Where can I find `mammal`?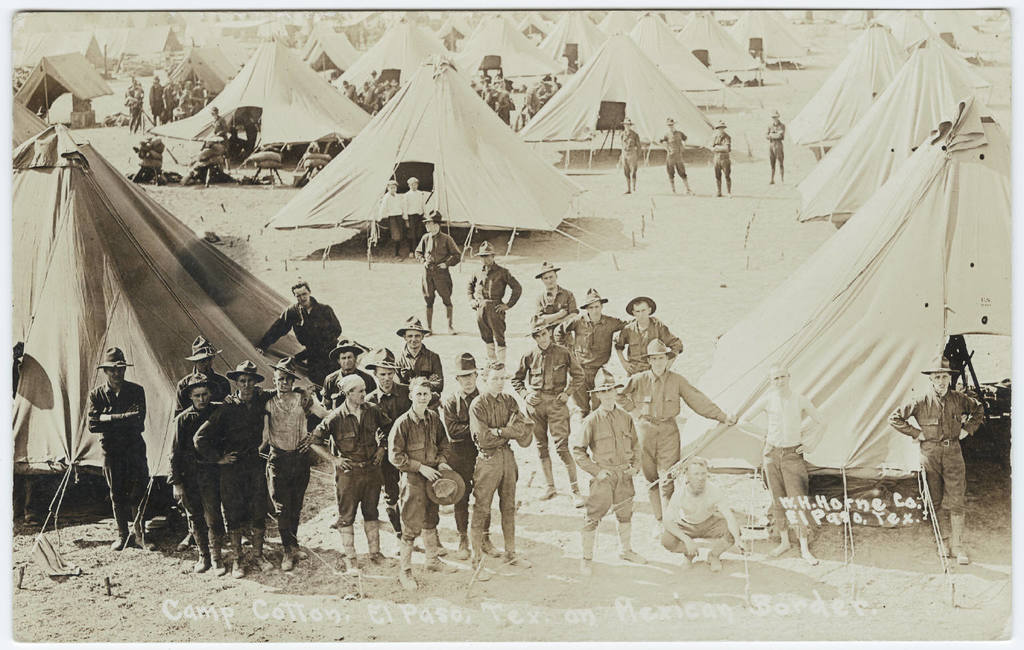
You can find it at bbox(617, 115, 643, 199).
